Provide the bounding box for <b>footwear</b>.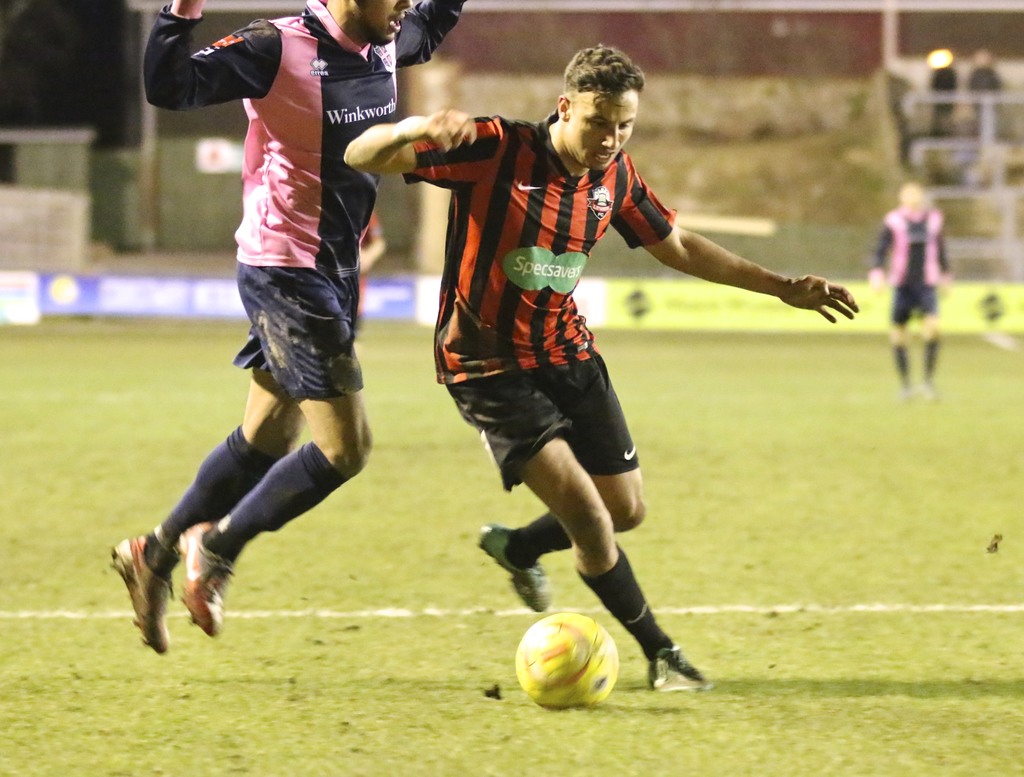
{"left": 632, "top": 625, "right": 702, "bottom": 702}.
